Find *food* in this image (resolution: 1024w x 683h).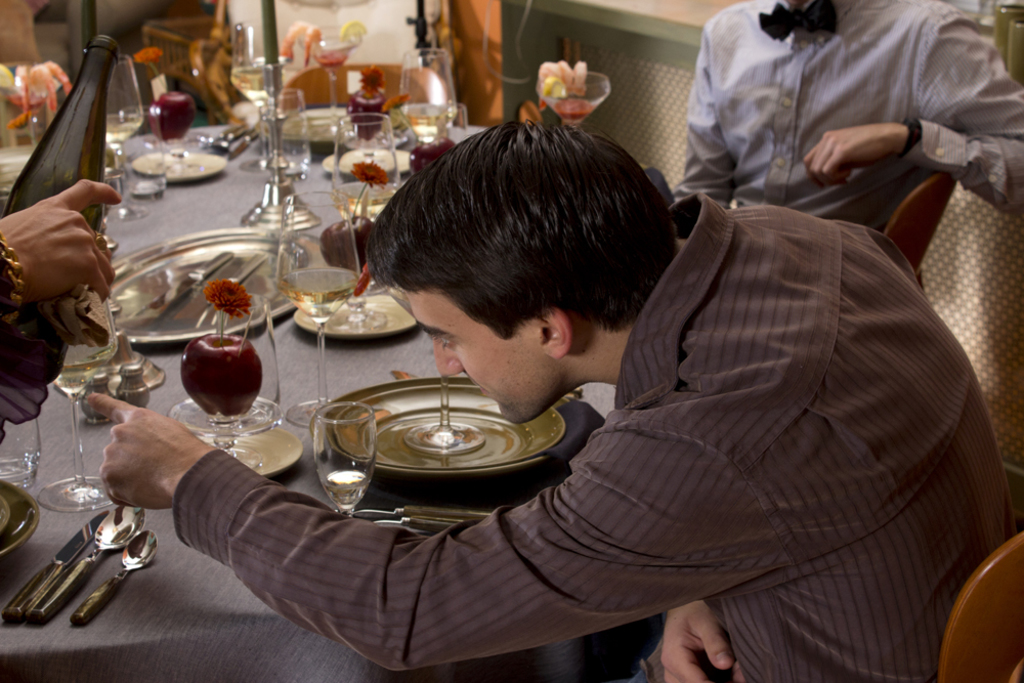
{"x1": 4, "y1": 71, "x2": 31, "y2": 136}.
